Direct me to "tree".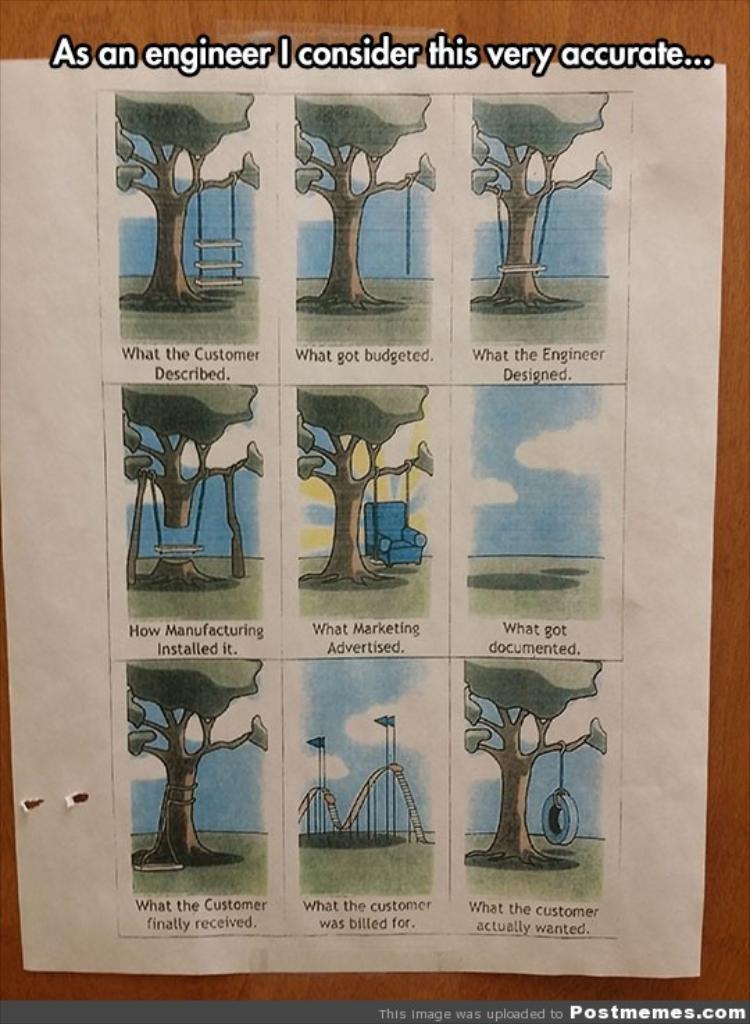
Direction: (122, 653, 276, 867).
